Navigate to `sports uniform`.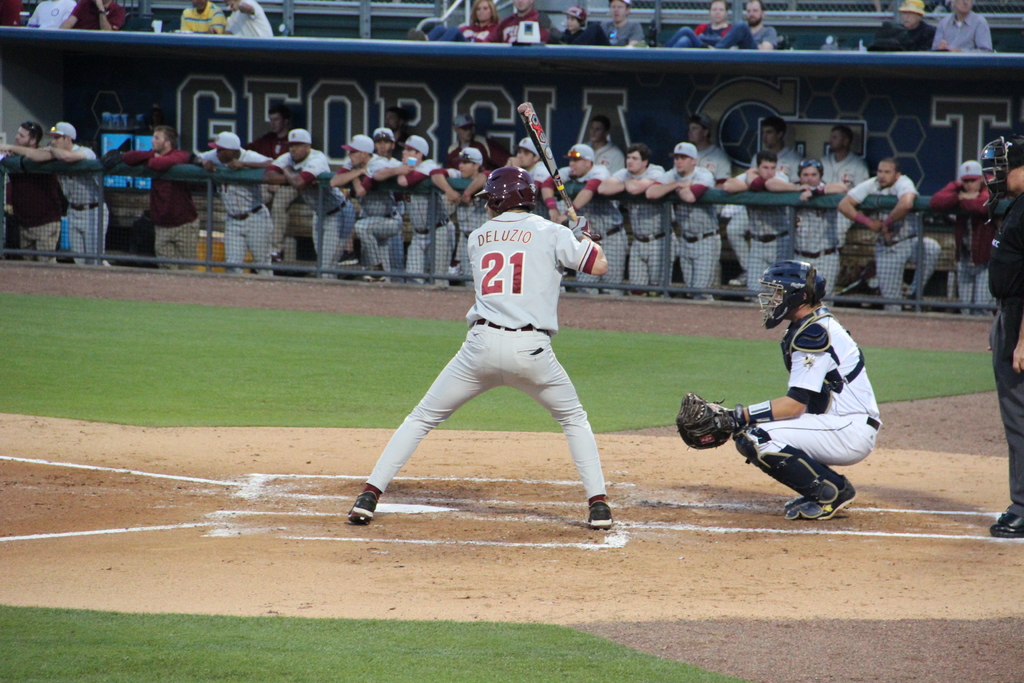
Navigation target: region(733, 312, 888, 517).
